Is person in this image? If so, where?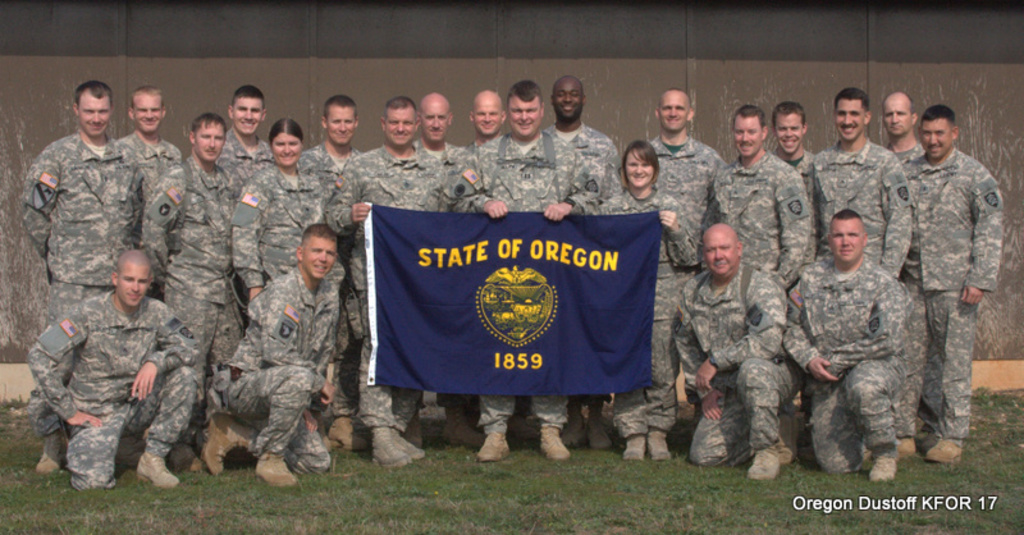
Yes, at l=888, t=113, r=1010, b=457.
